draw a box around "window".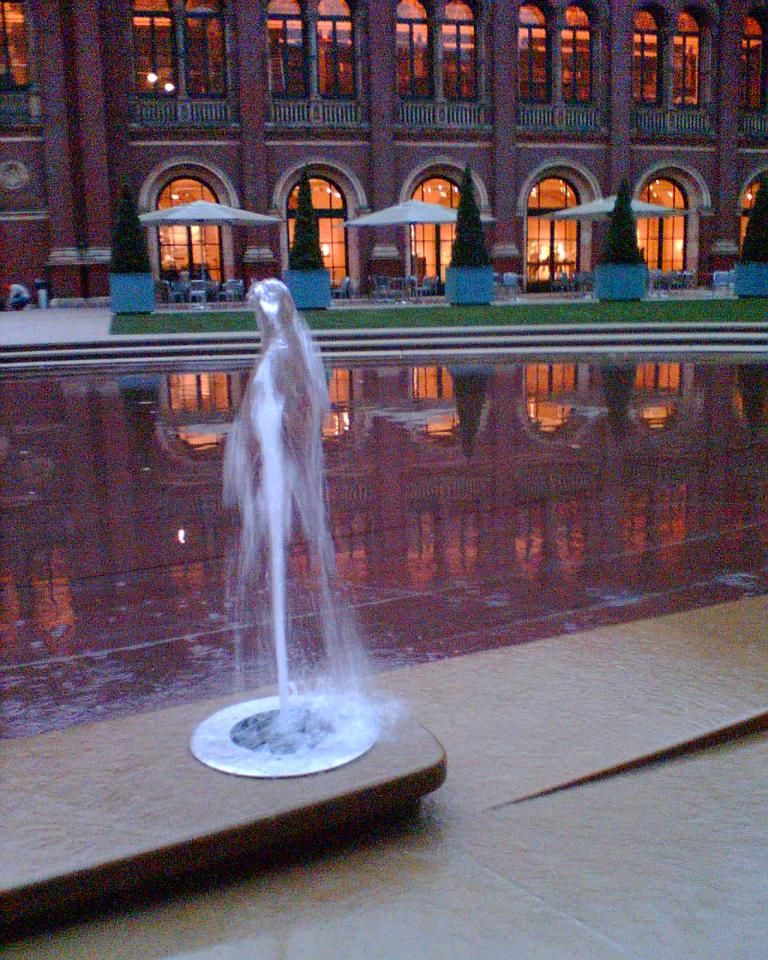
rect(525, 171, 578, 288).
